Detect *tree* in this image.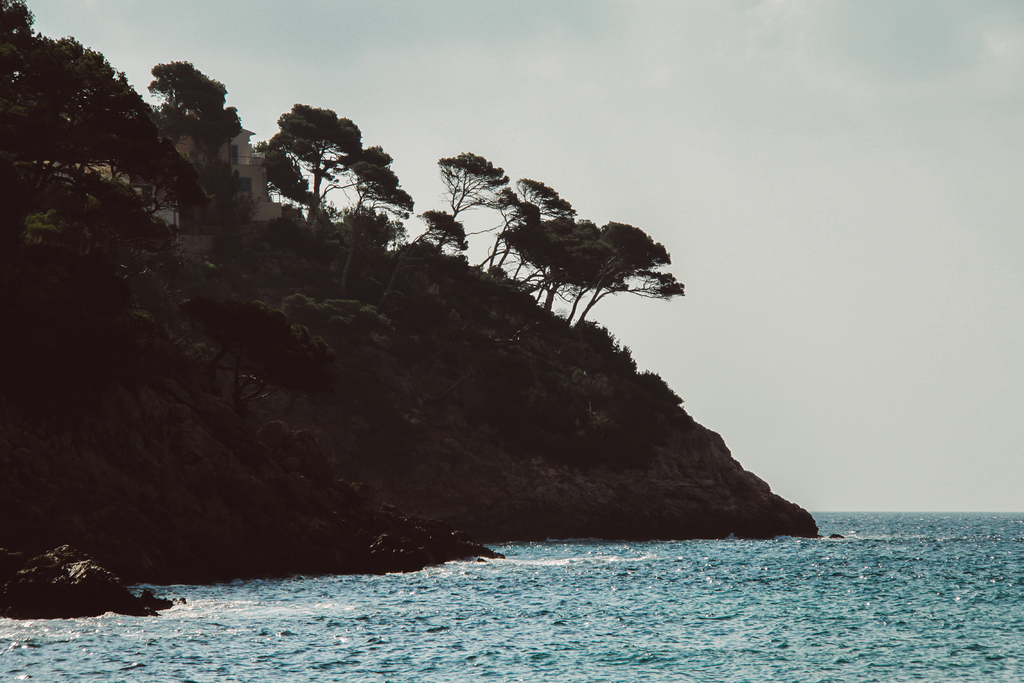
Detection: {"left": 416, "top": 208, "right": 473, "bottom": 255}.
